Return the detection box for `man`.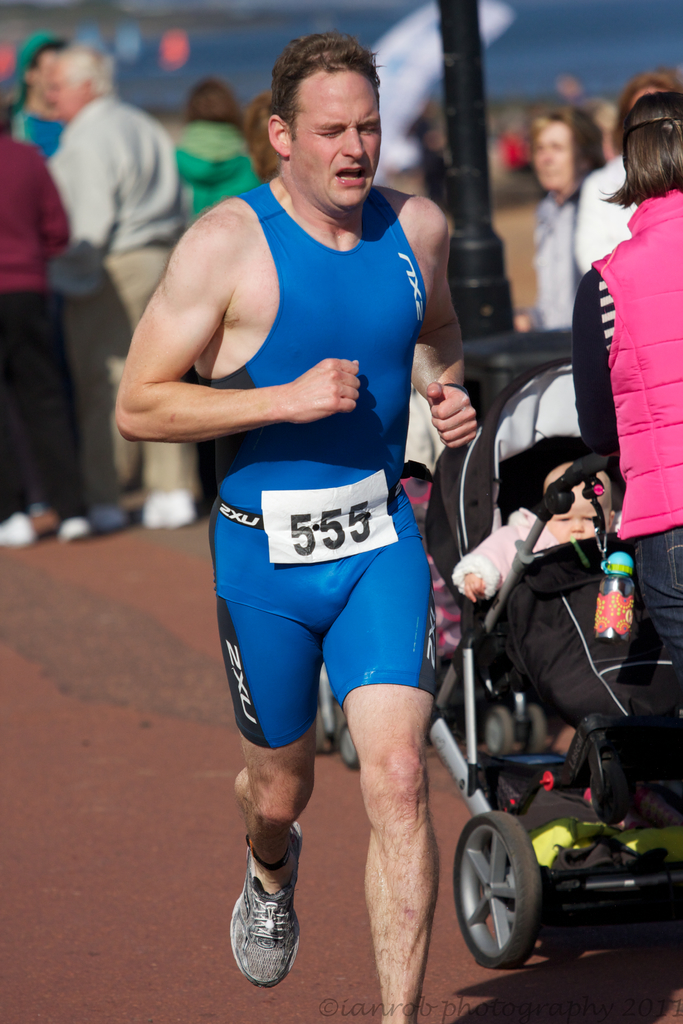
<bbox>44, 43, 198, 531</bbox>.
